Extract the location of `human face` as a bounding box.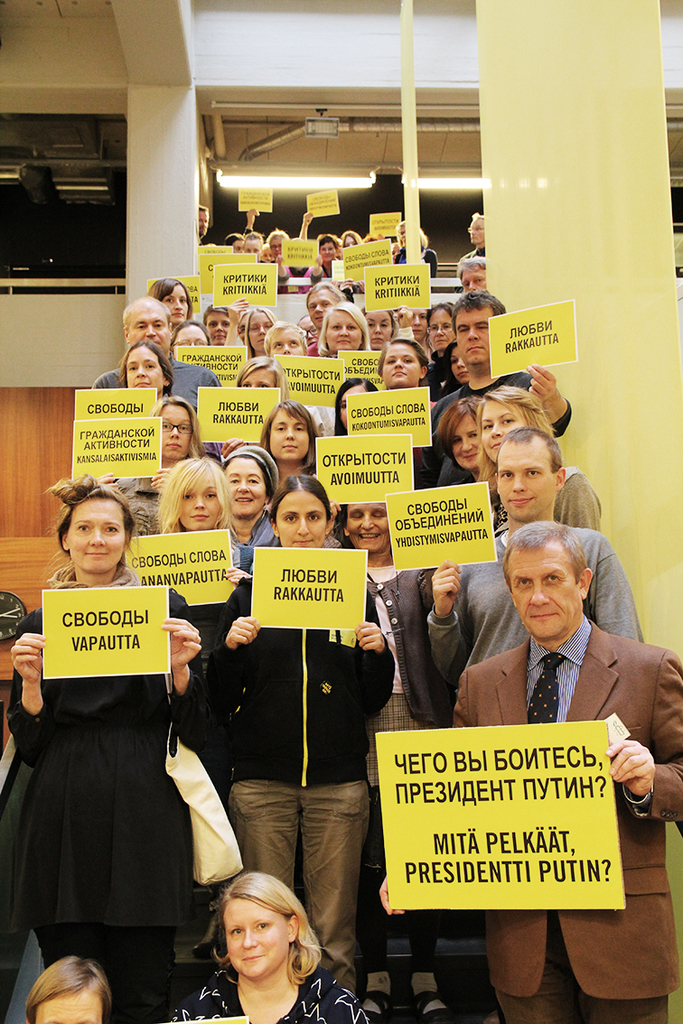
rect(469, 215, 483, 244).
